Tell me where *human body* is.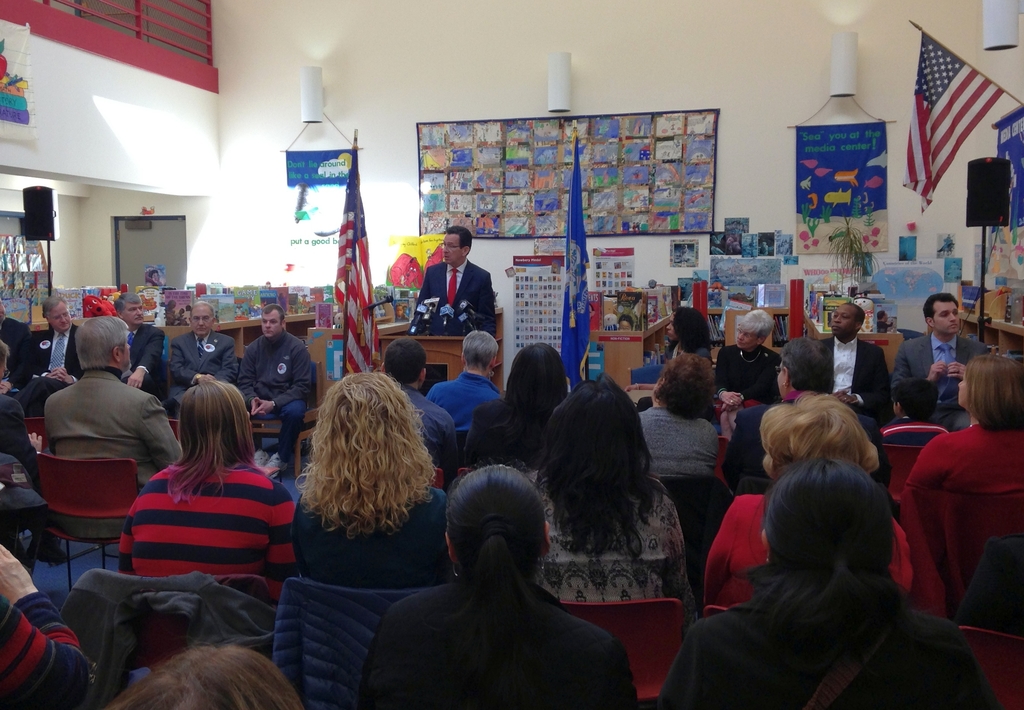
*human body* is at {"left": 646, "top": 565, "right": 998, "bottom": 709}.
